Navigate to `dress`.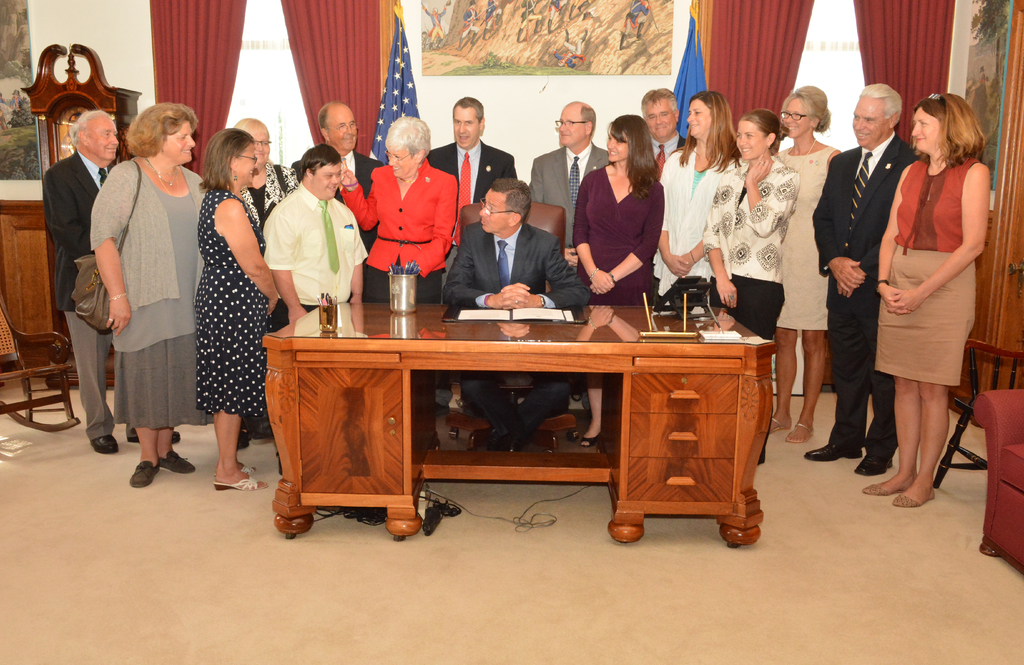
Navigation target: <box>570,166,664,305</box>.
